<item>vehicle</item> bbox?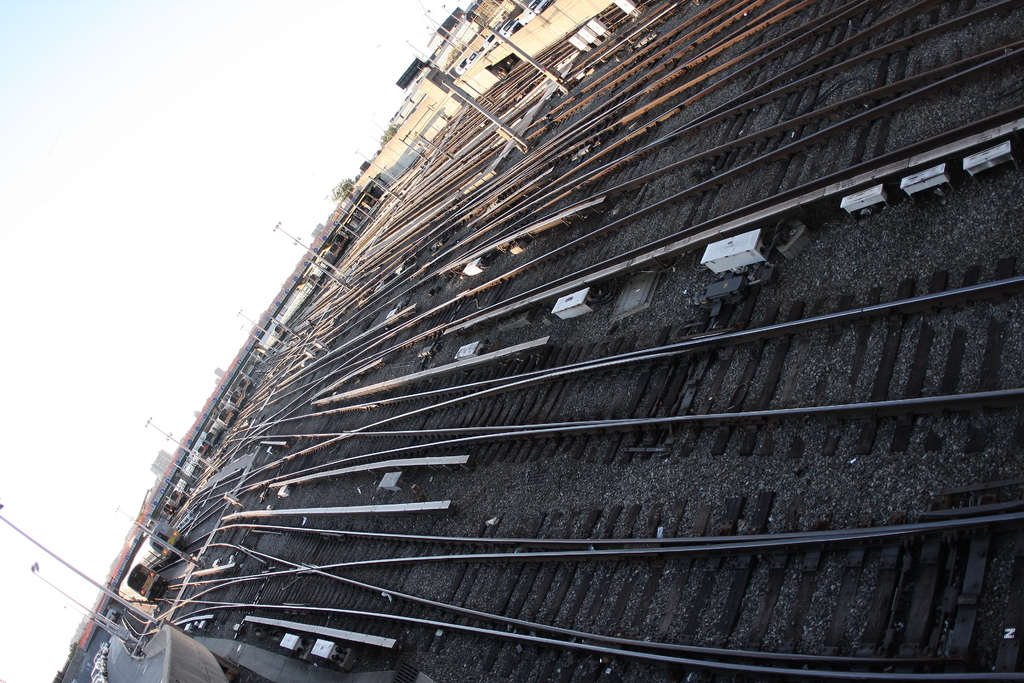
<box>255,318,284,356</box>
